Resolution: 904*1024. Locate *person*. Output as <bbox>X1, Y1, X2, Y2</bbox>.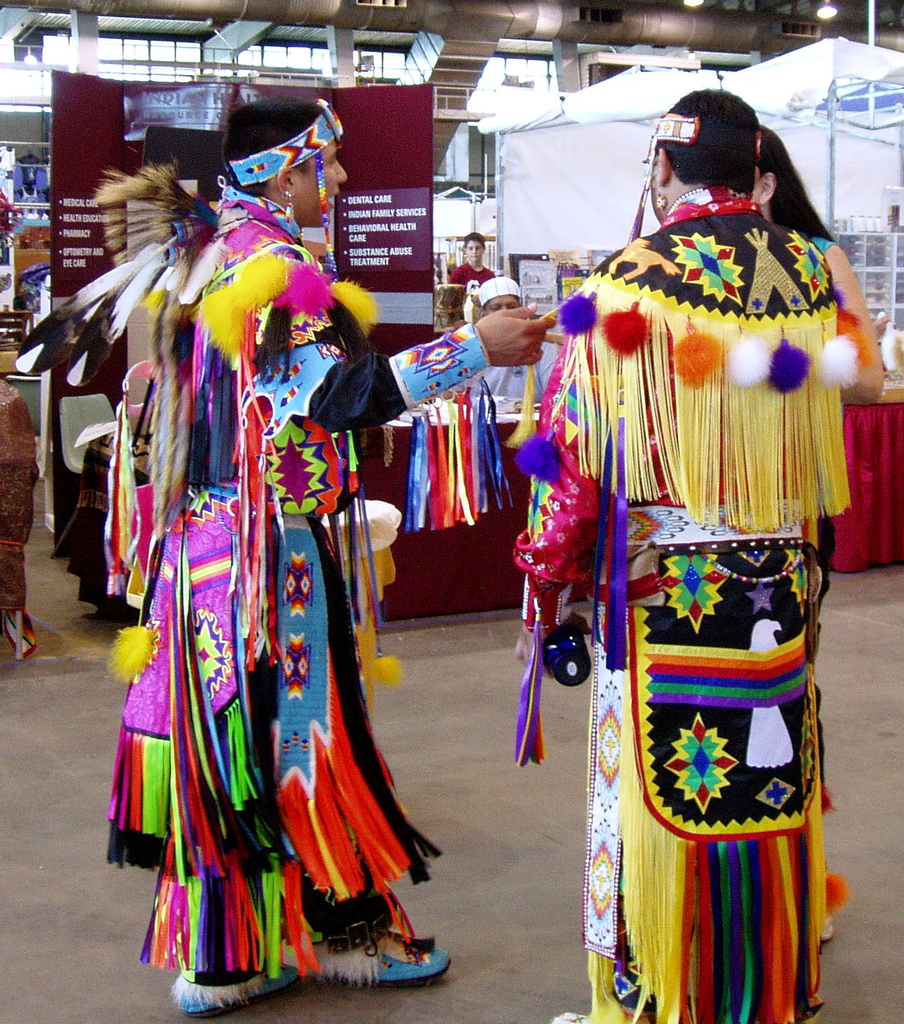
<bbox>753, 130, 881, 640</bbox>.
